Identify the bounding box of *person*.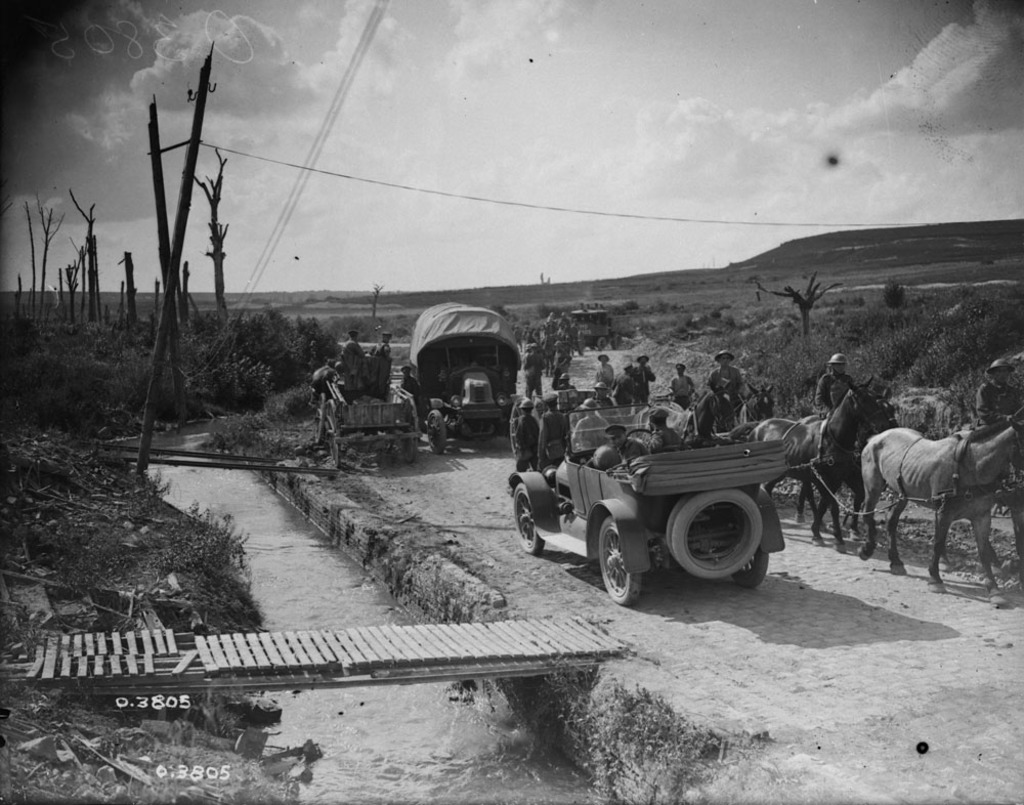
crop(366, 335, 391, 392).
